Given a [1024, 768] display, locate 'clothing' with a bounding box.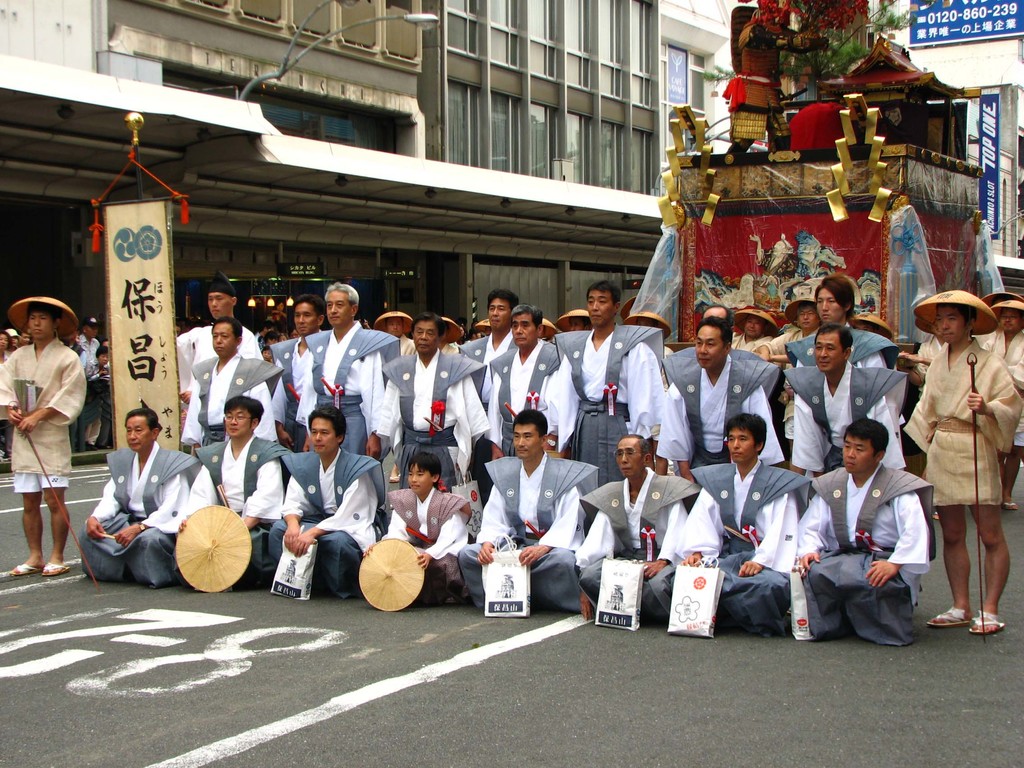
Located: {"left": 483, "top": 335, "right": 559, "bottom": 458}.
